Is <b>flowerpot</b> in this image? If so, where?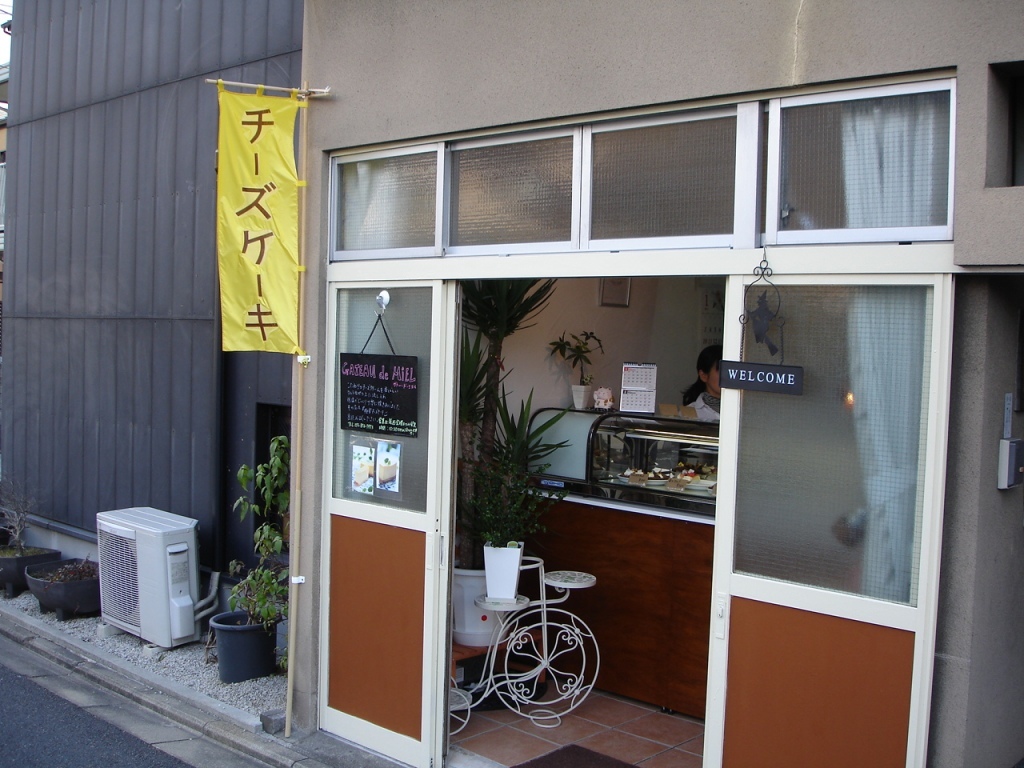
Yes, at left=24, top=549, right=105, bottom=620.
